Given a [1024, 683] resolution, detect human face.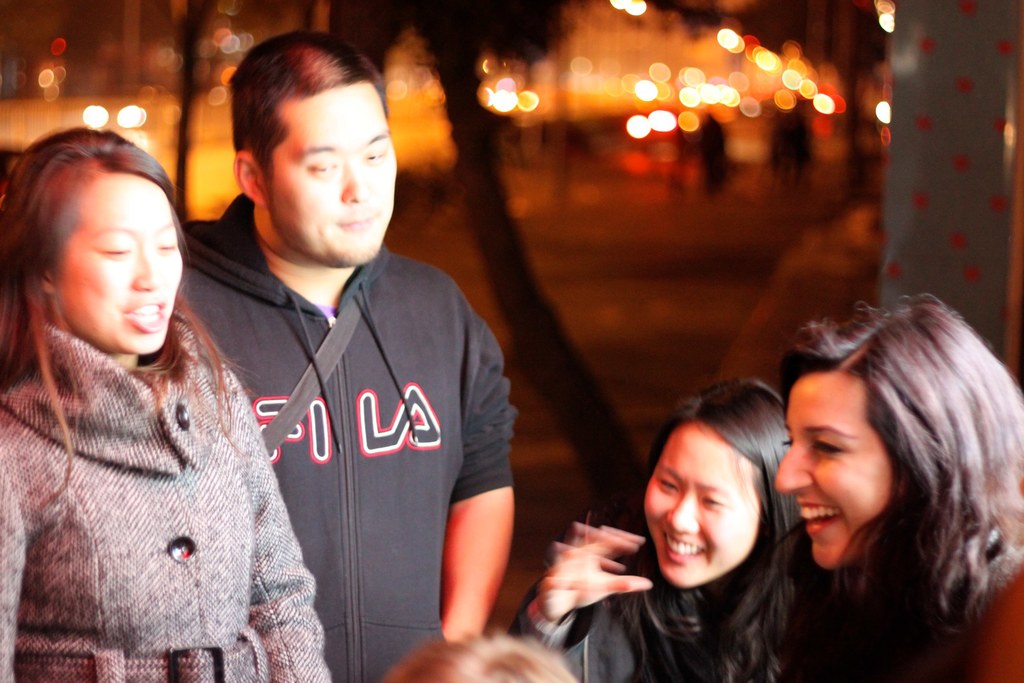
box(46, 162, 188, 357).
